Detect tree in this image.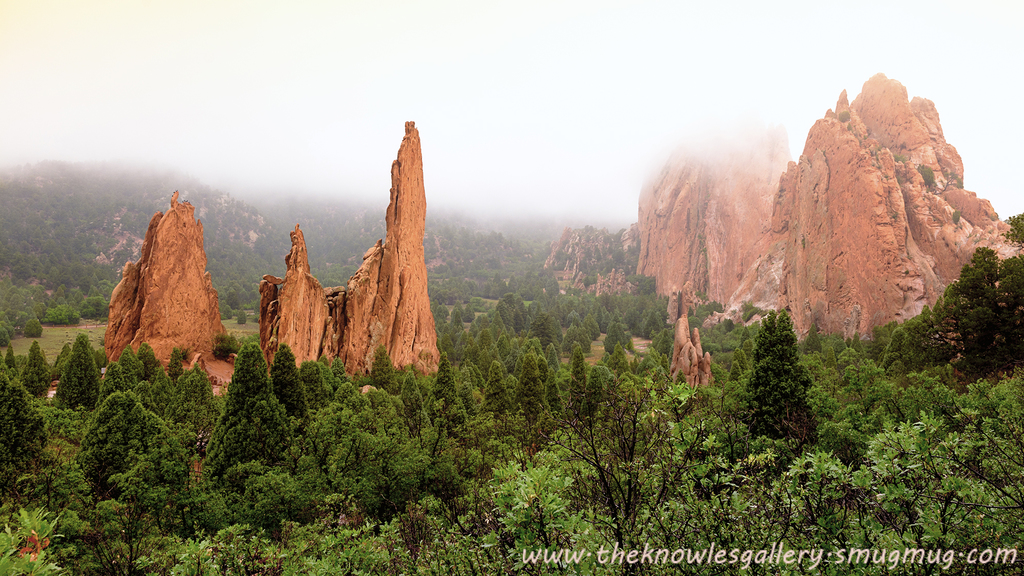
Detection: locate(740, 298, 833, 454).
